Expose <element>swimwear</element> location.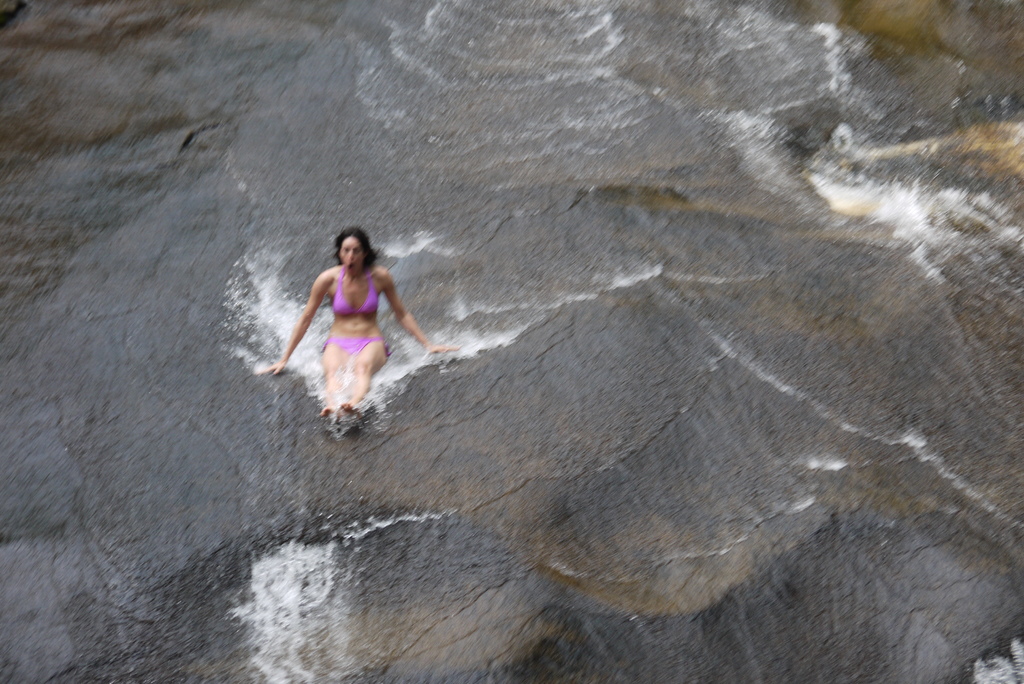
Exposed at 321 336 391 358.
